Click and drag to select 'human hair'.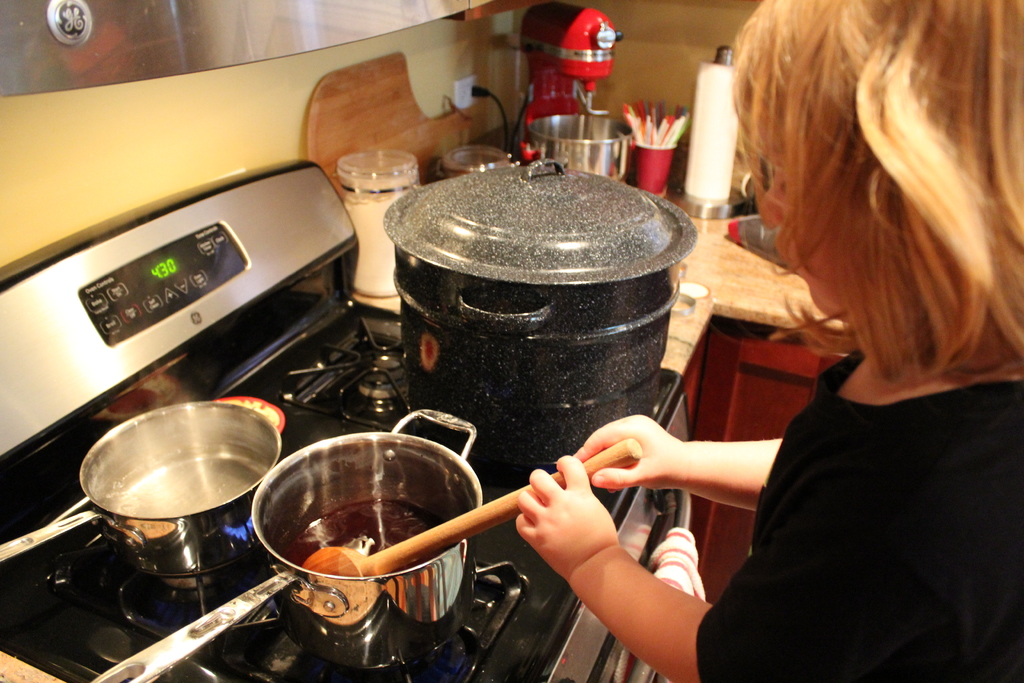
Selection: BBox(698, 0, 999, 434).
